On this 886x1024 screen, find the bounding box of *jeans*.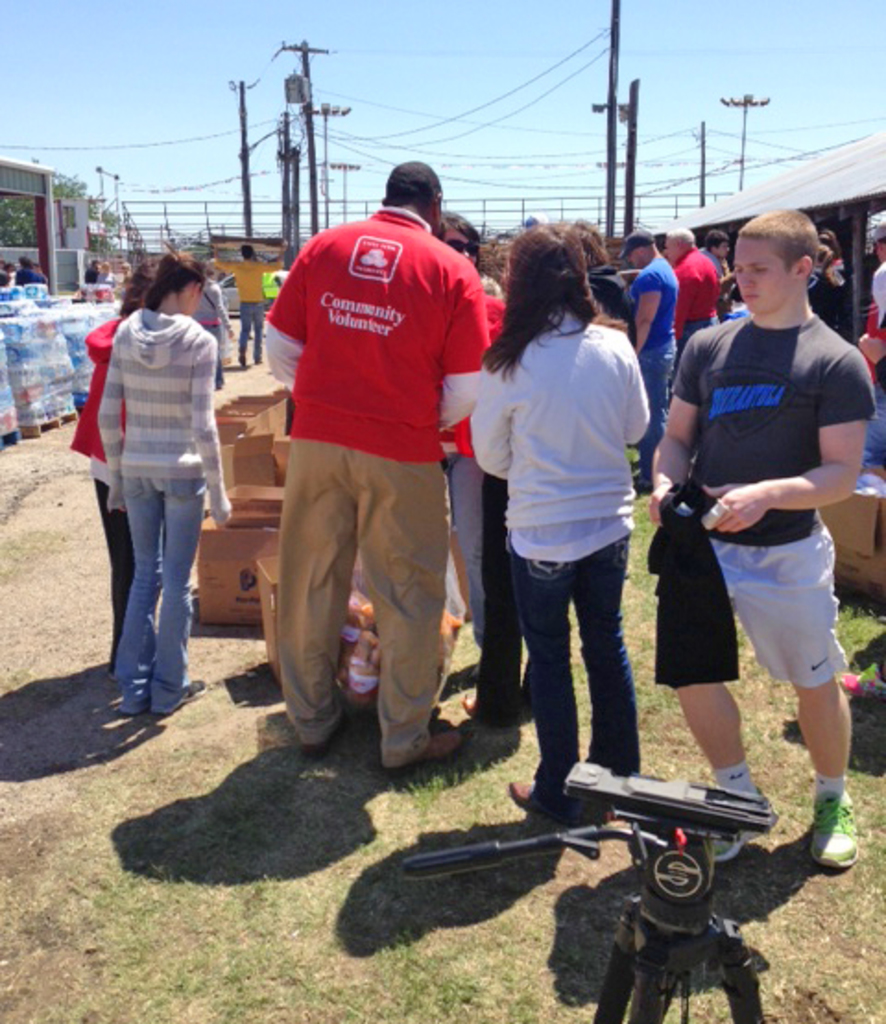
Bounding box: box=[635, 341, 676, 496].
